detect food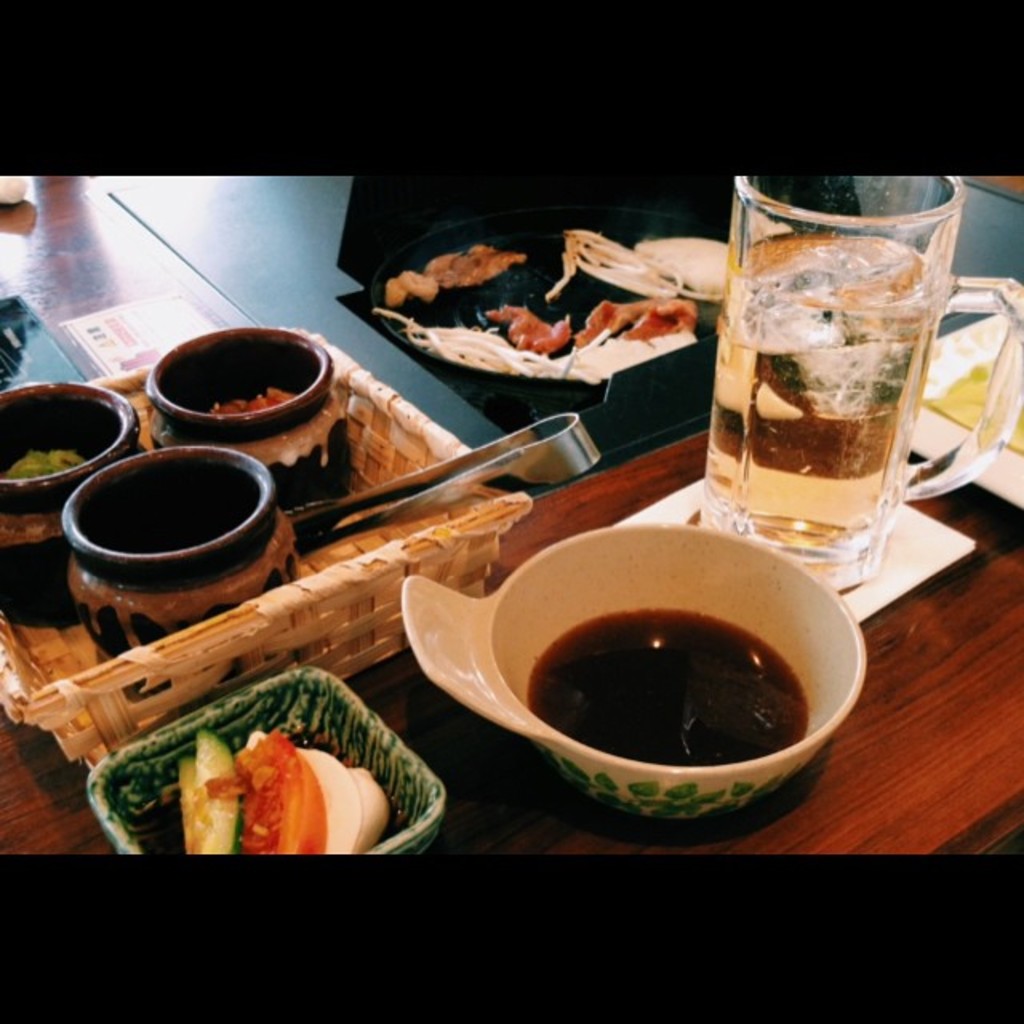
left=205, top=386, right=299, bottom=413
